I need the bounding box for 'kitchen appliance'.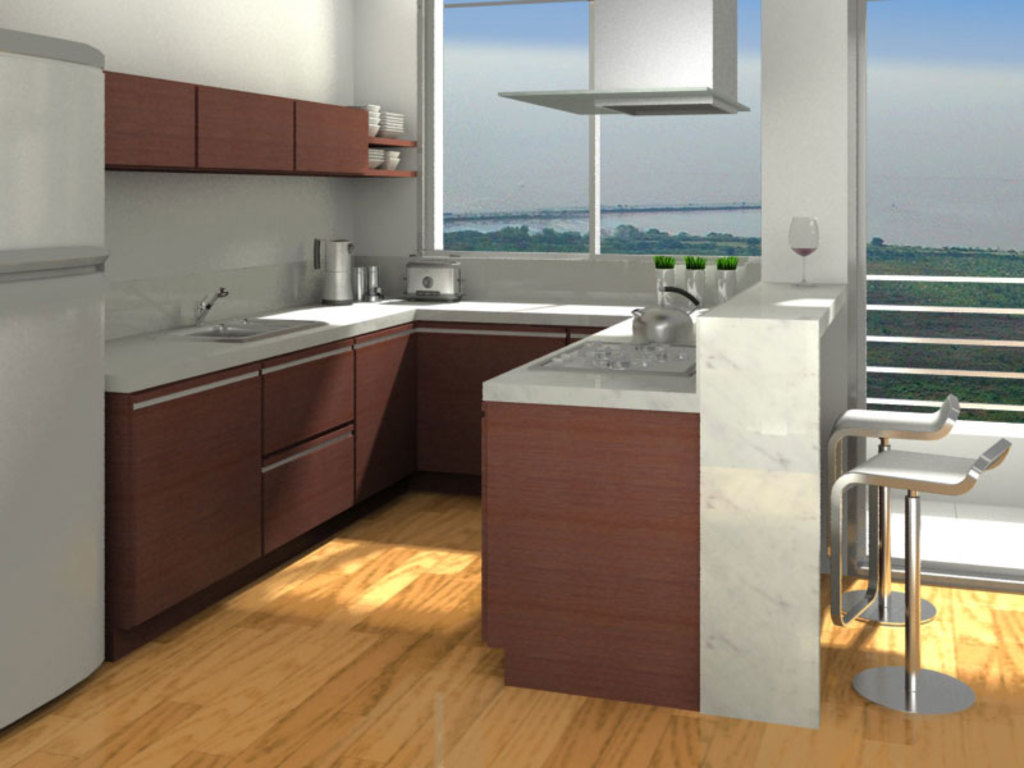
Here it is: (x1=366, y1=148, x2=381, y2=165).
